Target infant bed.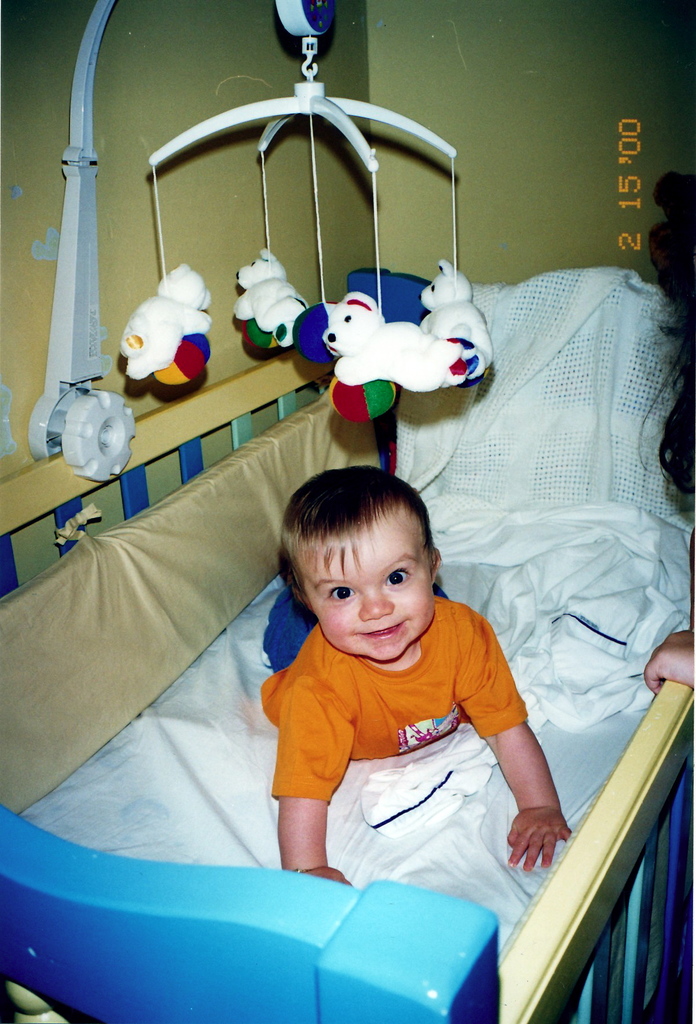
Target region: (0, 0, 695, 1023).
